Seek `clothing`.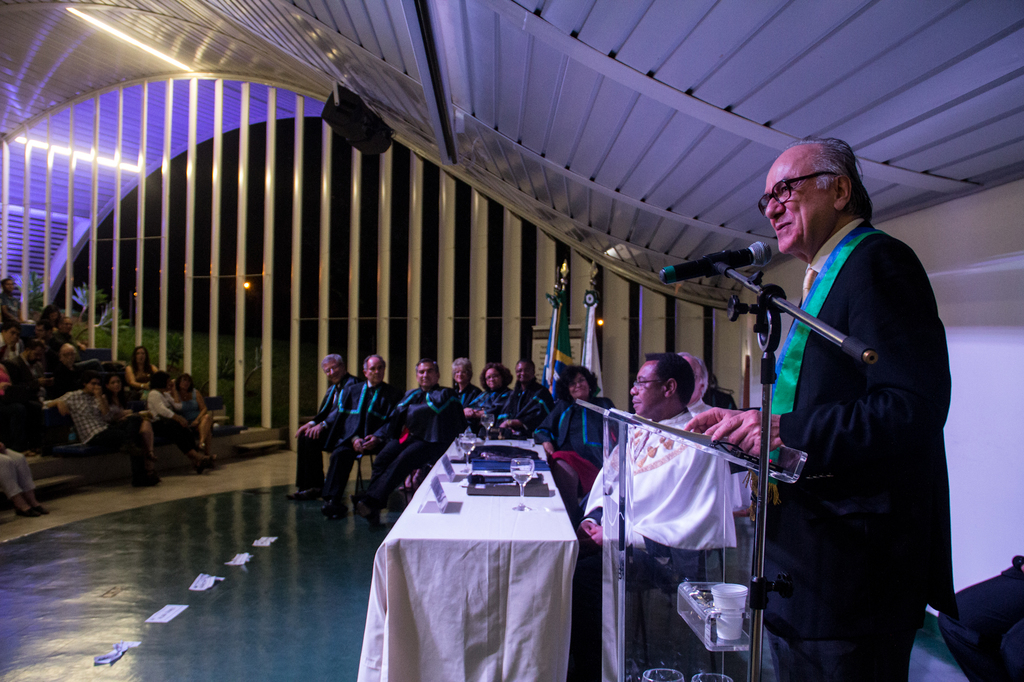
<bbox>733, 166, 956, 671</bbox>.
